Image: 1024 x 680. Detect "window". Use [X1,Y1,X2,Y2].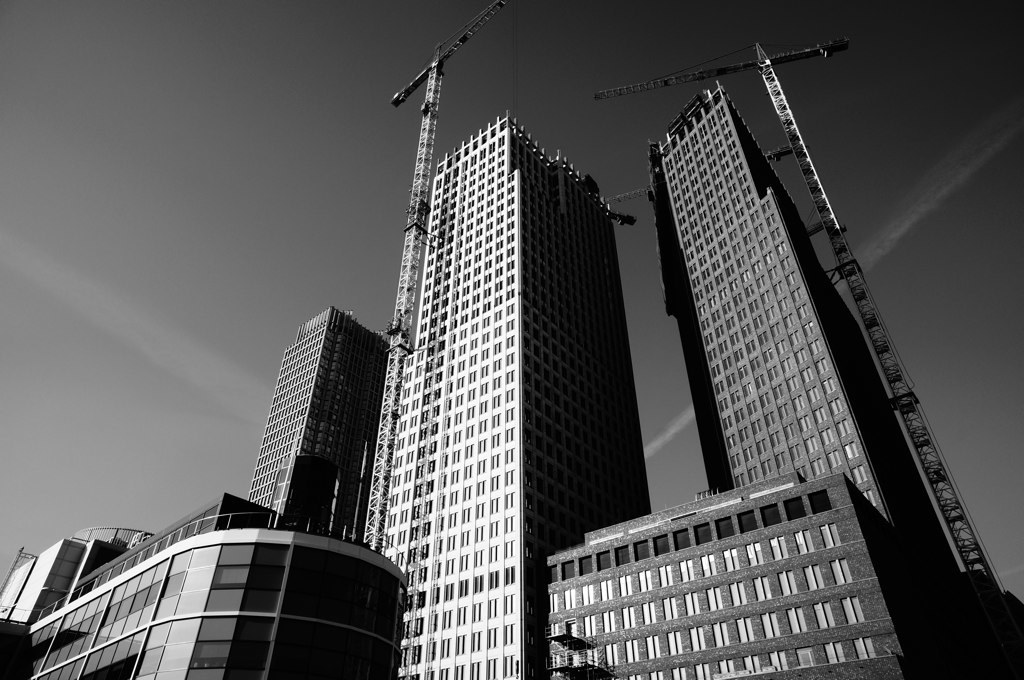
[688,625,710,653].
